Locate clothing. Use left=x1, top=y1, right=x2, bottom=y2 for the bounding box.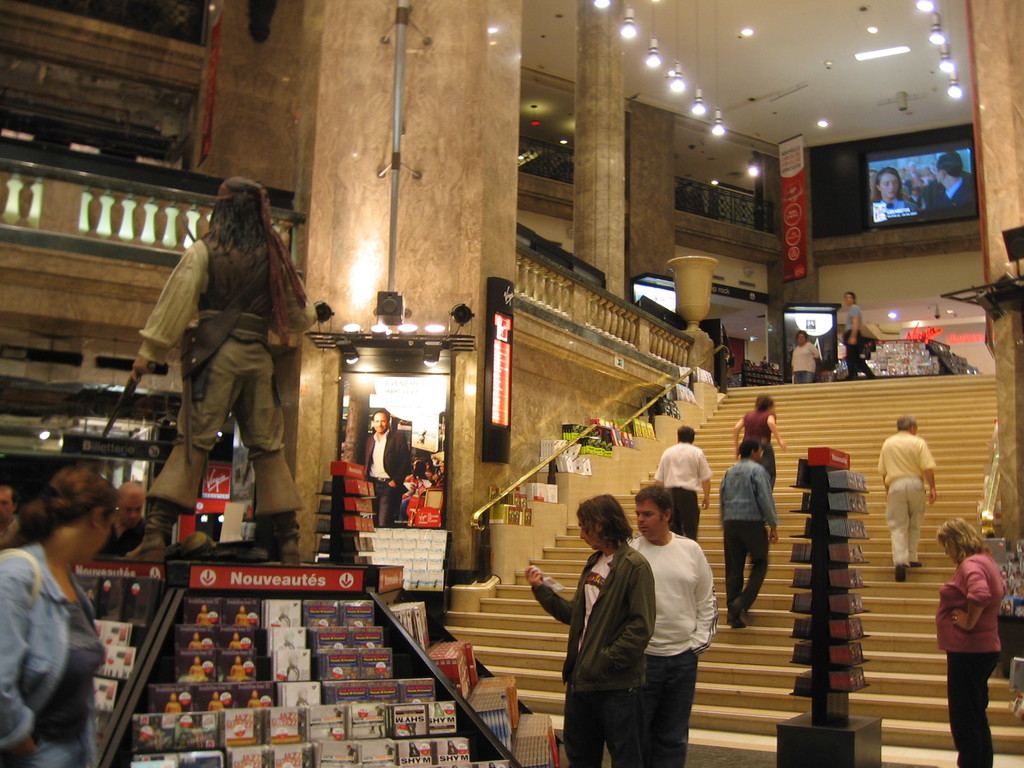
left=739, top=408, right=782, bottom=491.
